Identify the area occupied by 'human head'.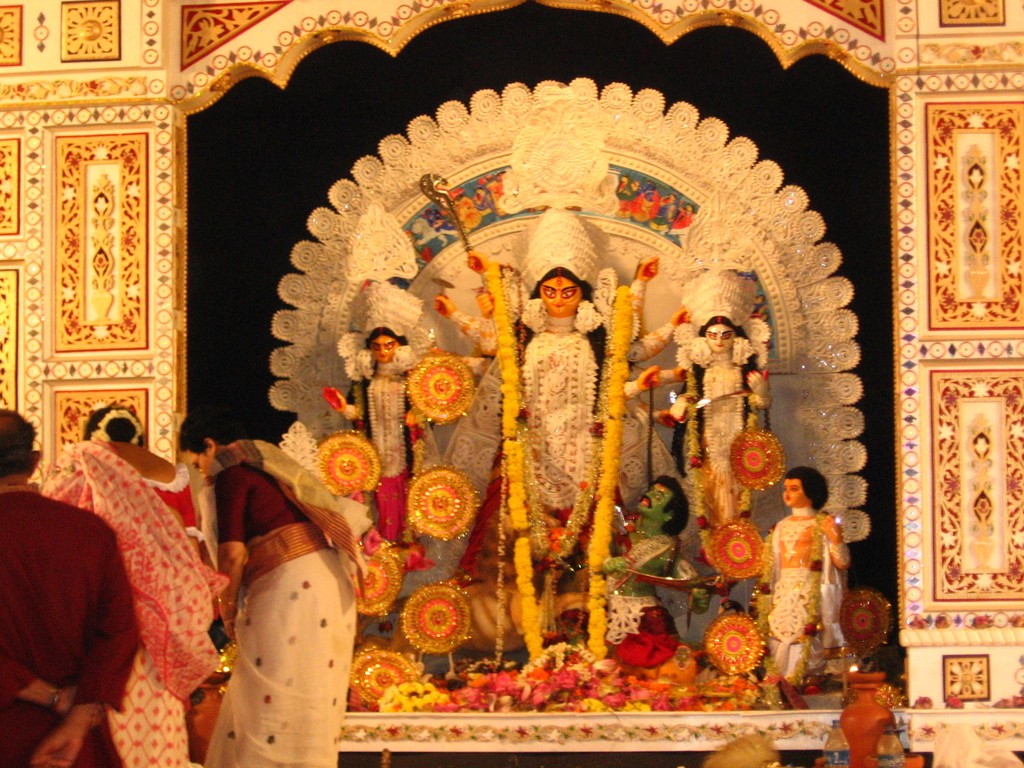
Area: bbox=(365, 328, 401, 364).
